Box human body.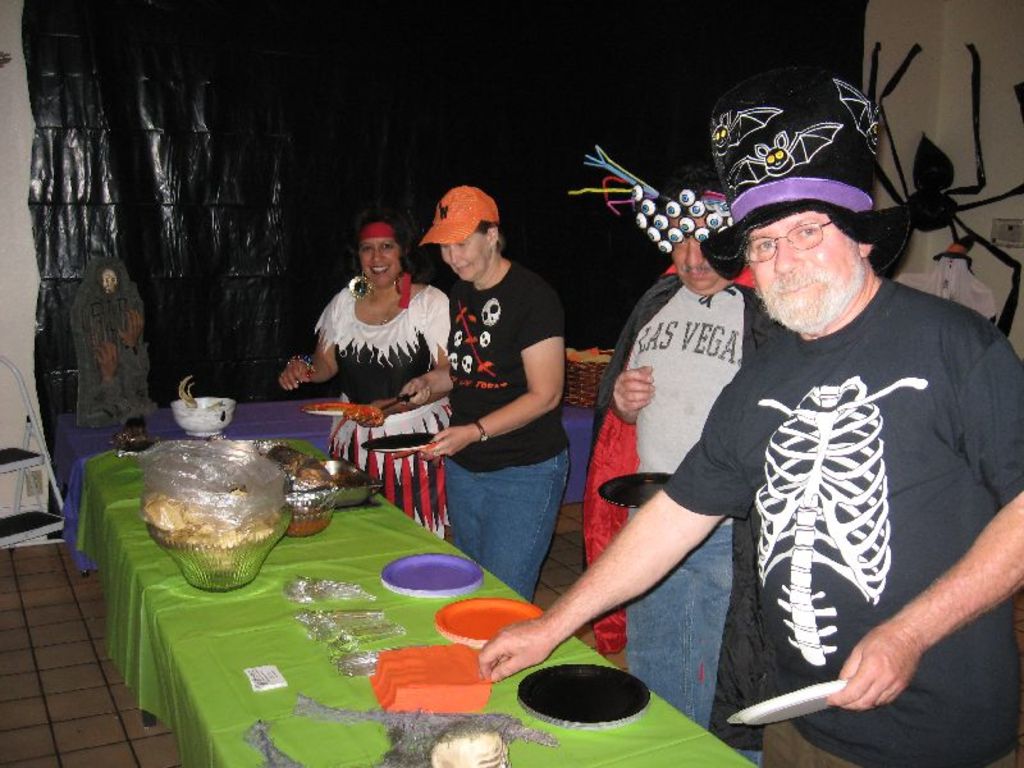
<bbox>406, 170, 577, 649</bbox>.
